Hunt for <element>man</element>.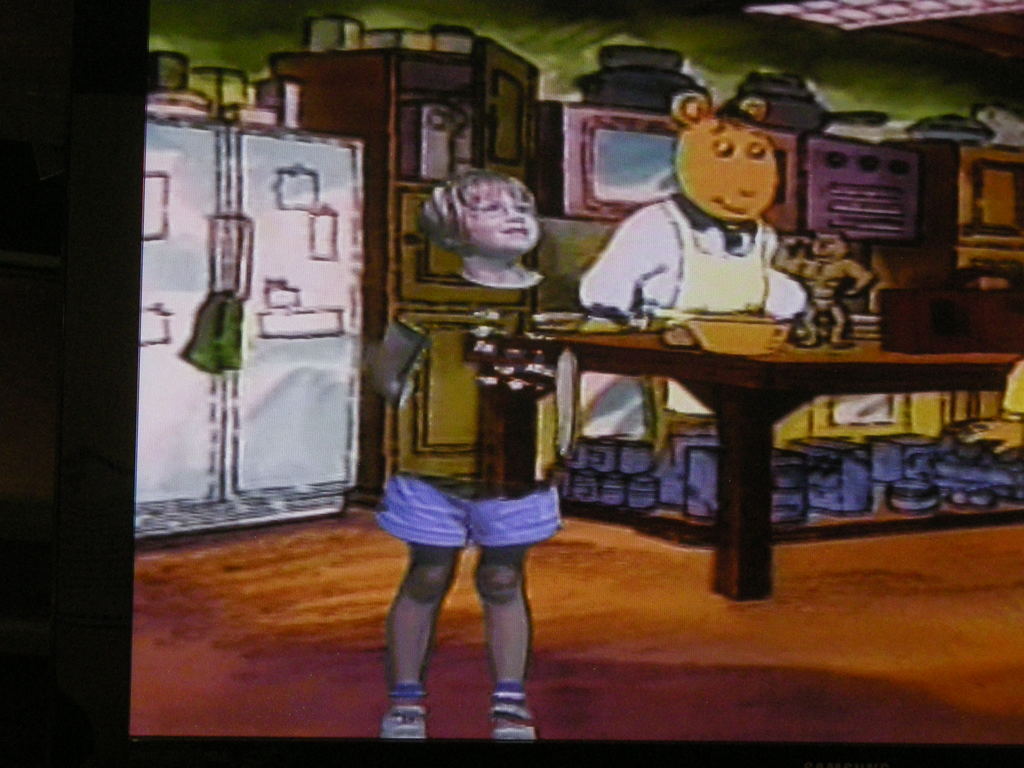
Hunted down at (767,228,876,353).
